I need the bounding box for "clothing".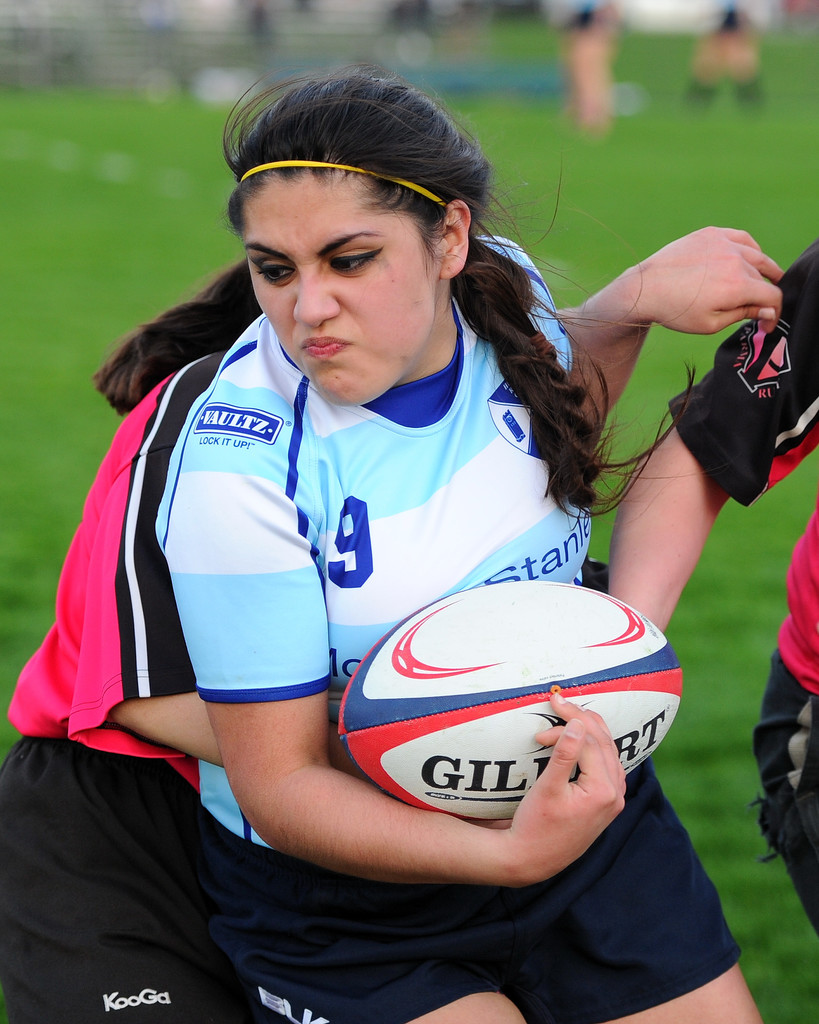
Here it is: 663/237/818/934.
